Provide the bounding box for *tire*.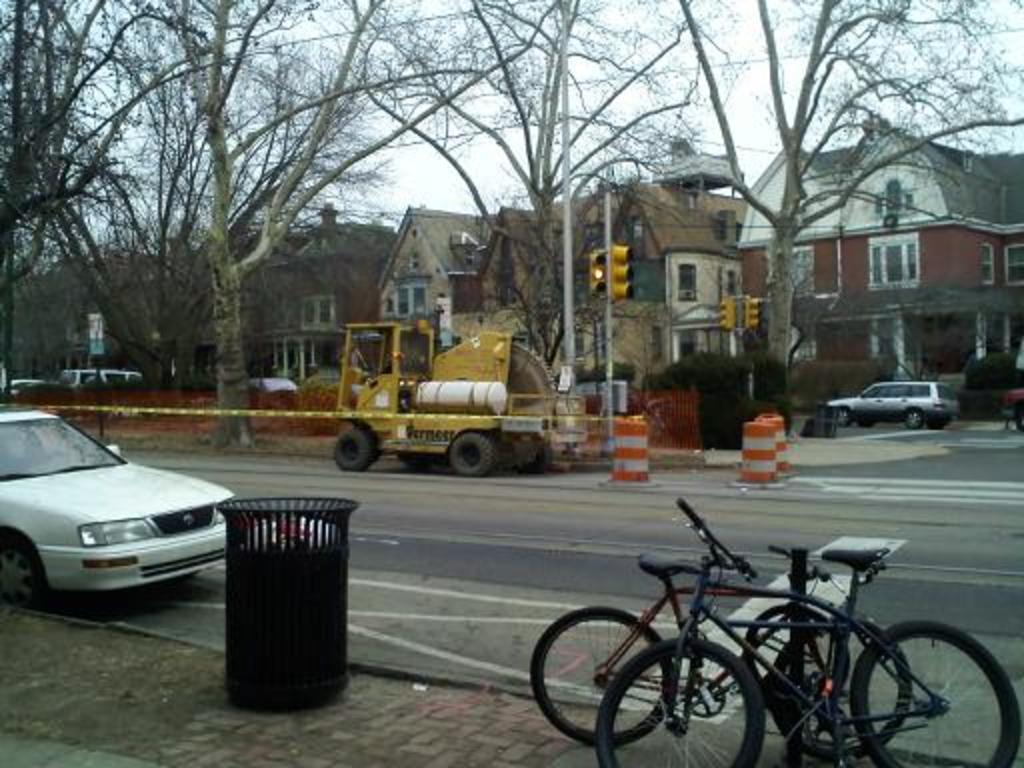
rect(0, 528, 40, 612).
